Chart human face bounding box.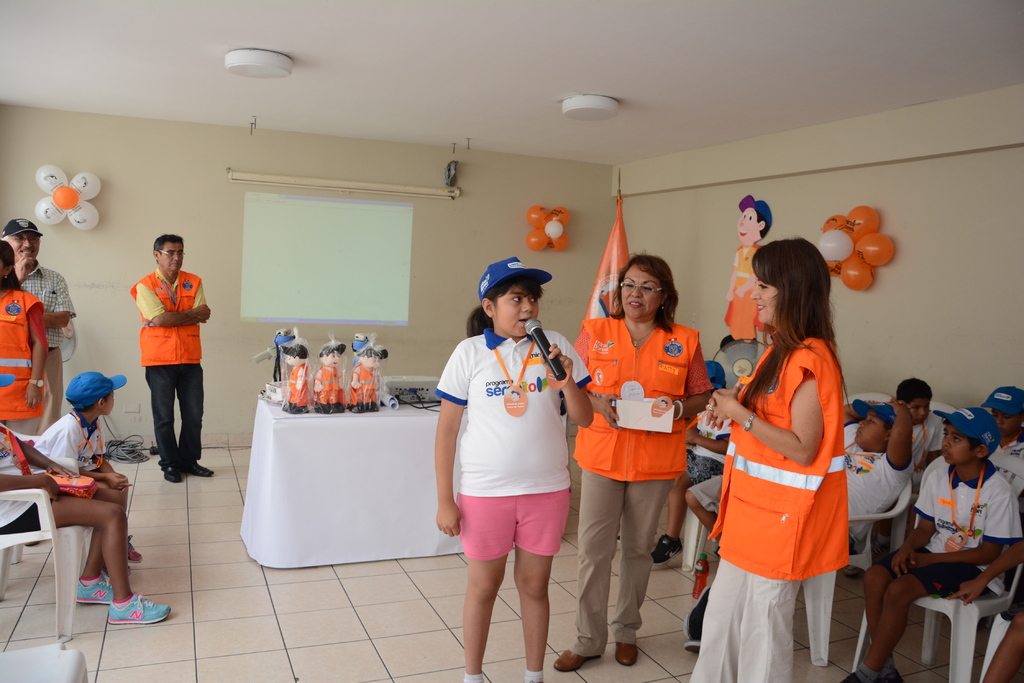
Charted: bbox=(14, 230, 36, 262).
